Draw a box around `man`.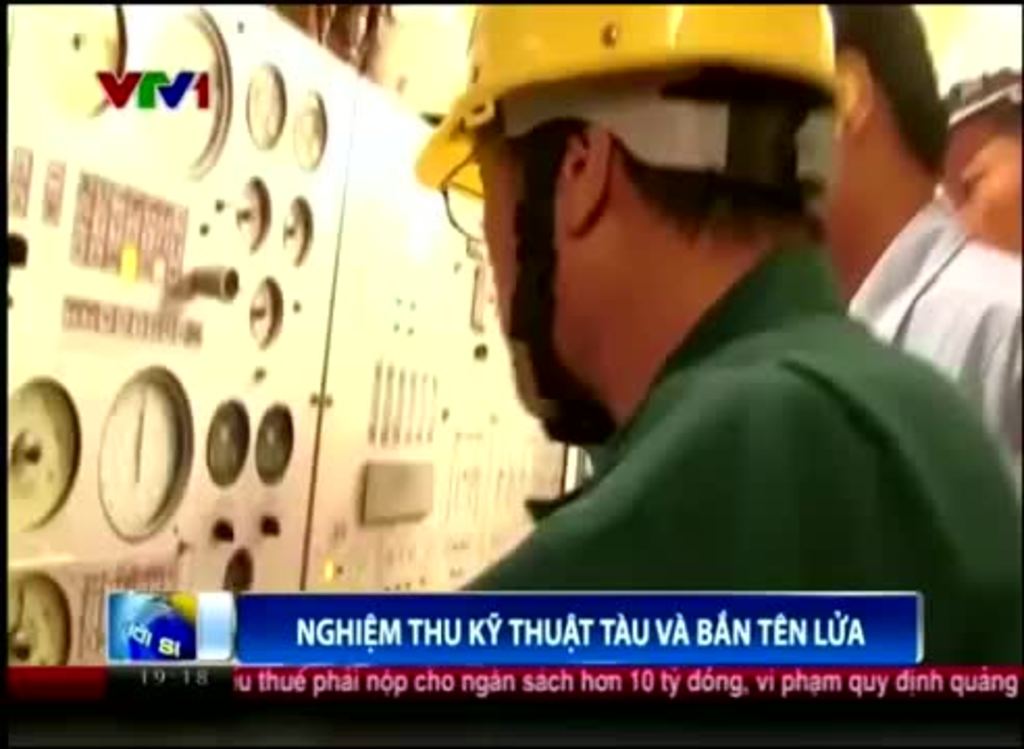
select_region(398, 44, 957, 572).
